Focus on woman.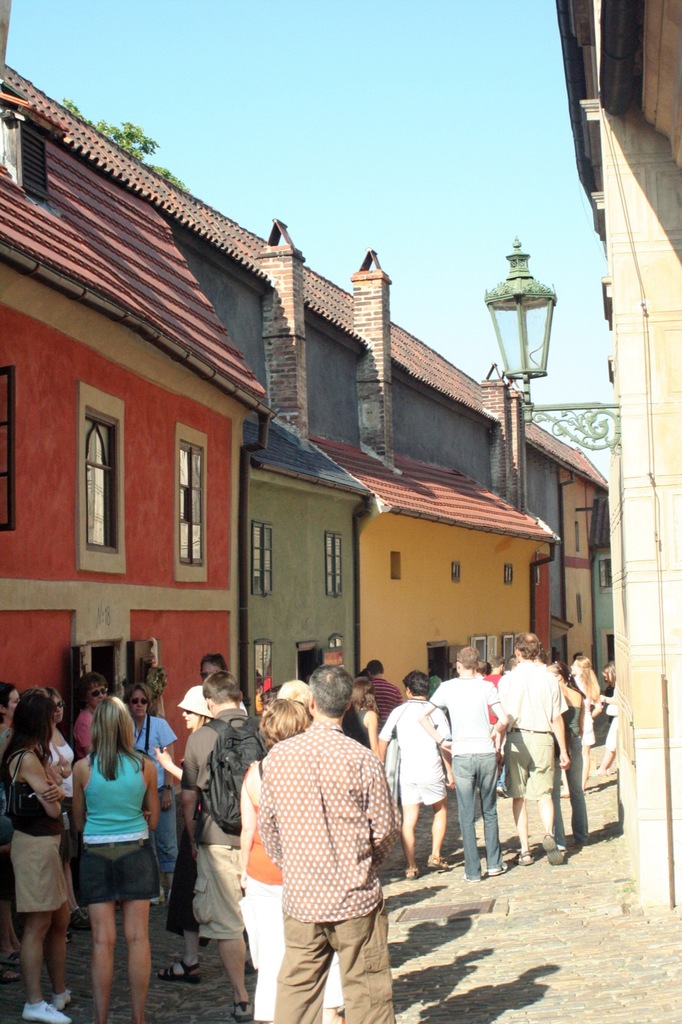
Focused at crop(344, 678, 384, 751).
